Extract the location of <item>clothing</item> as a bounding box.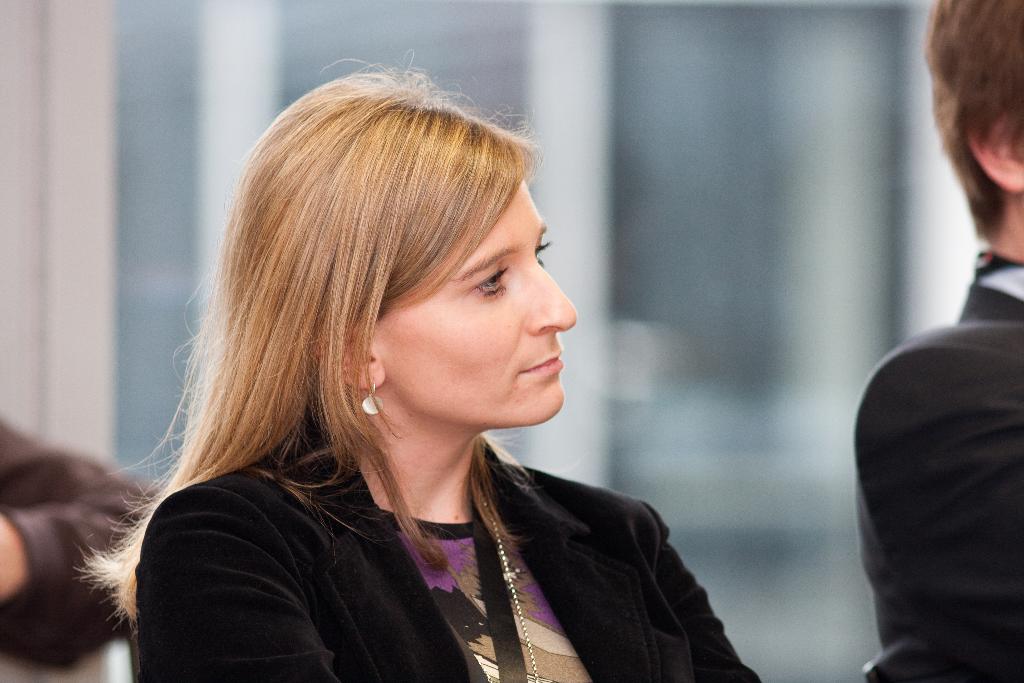
pyautogui.locateOnScreen(849, 250, 1023, 682).
